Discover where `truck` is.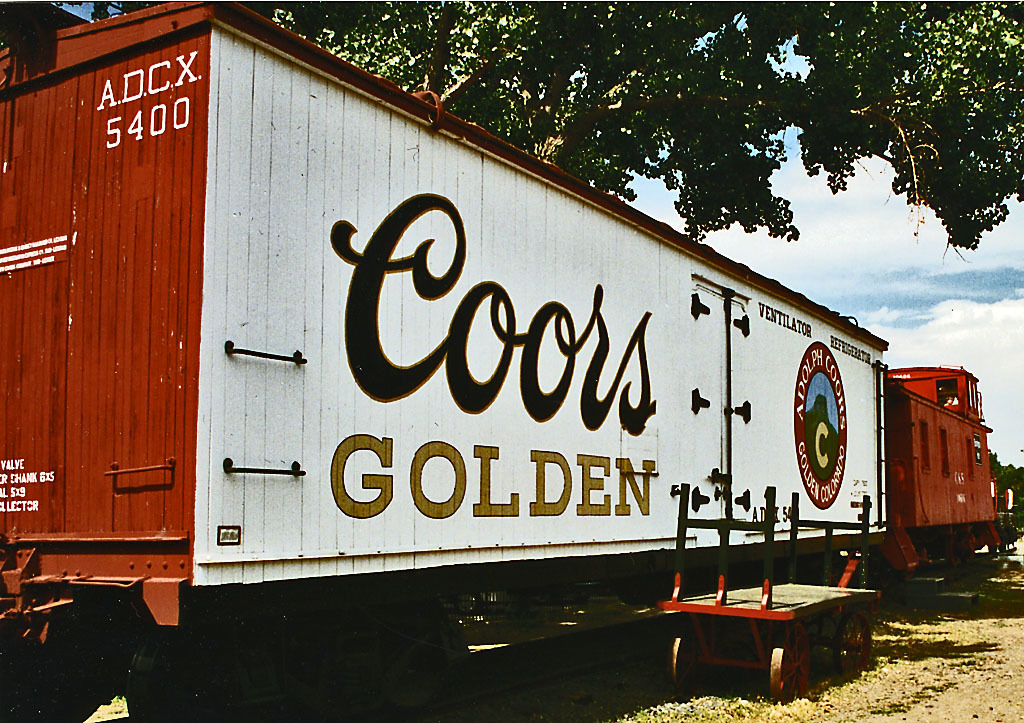
Discovered at <box>0,88,985,676</box>.
